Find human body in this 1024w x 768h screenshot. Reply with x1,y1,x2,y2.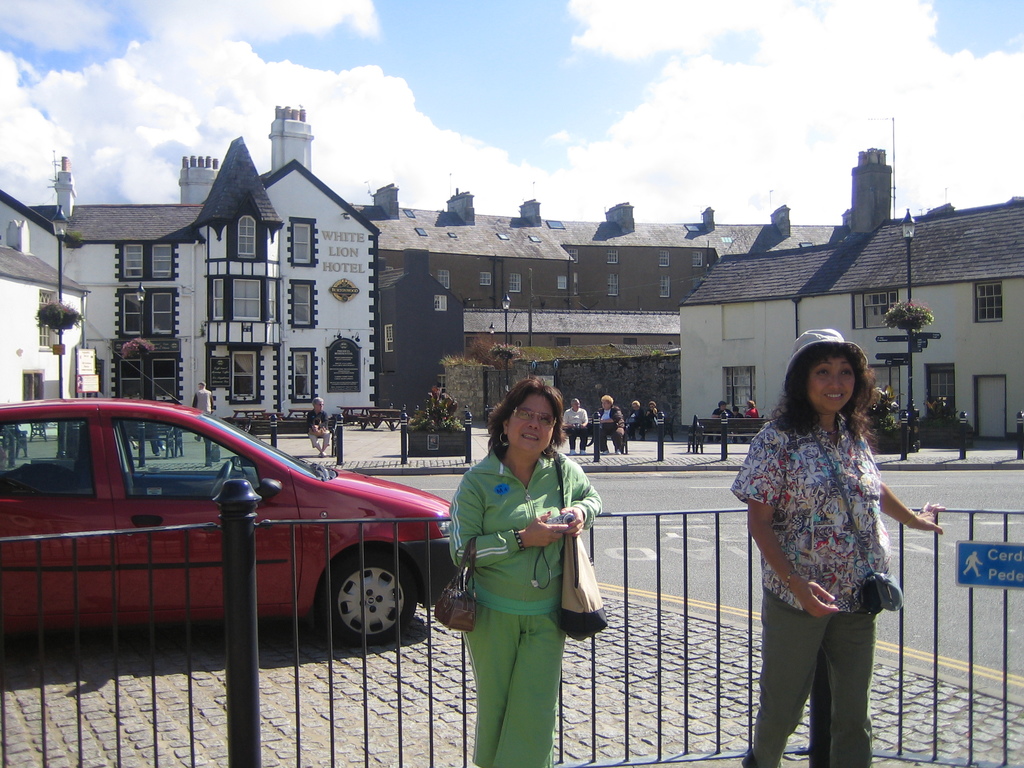
599,401,625,454.
